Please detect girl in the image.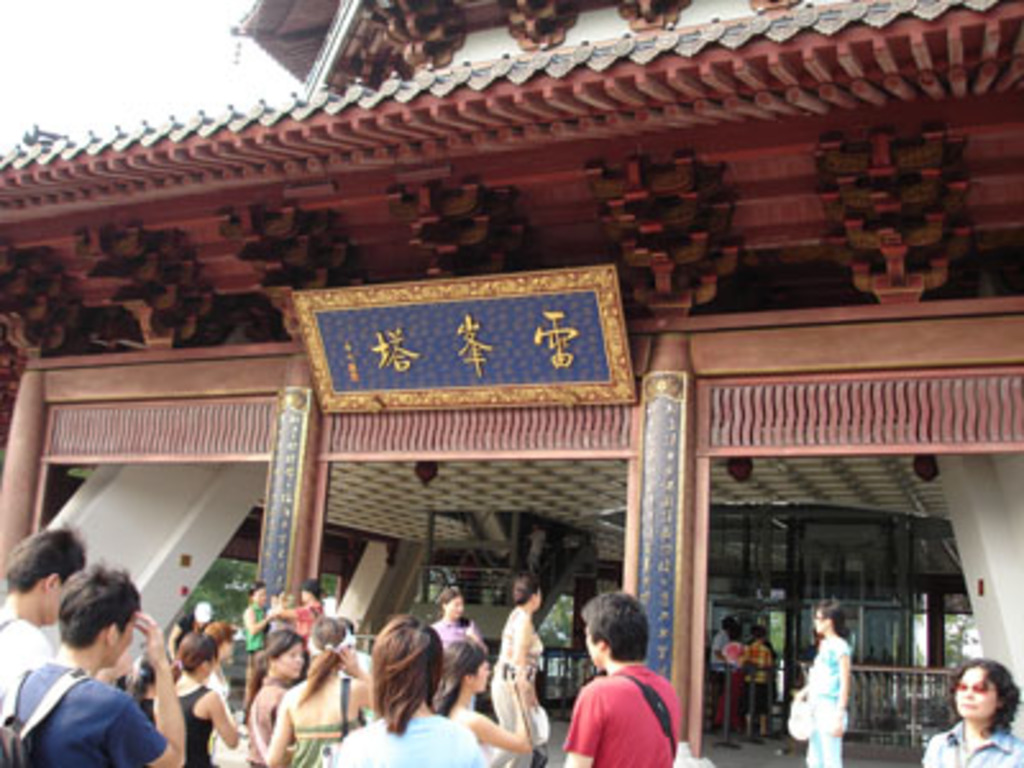
l=435, t=620, r=527, b=765.
